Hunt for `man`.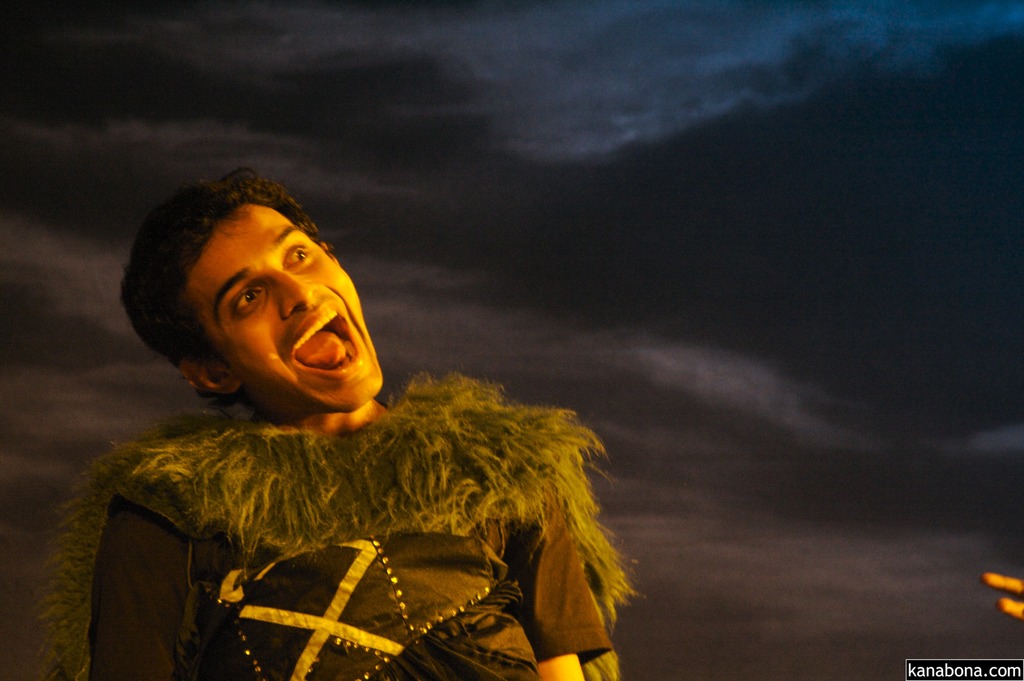
Hunted down at 27,165,638,680.
